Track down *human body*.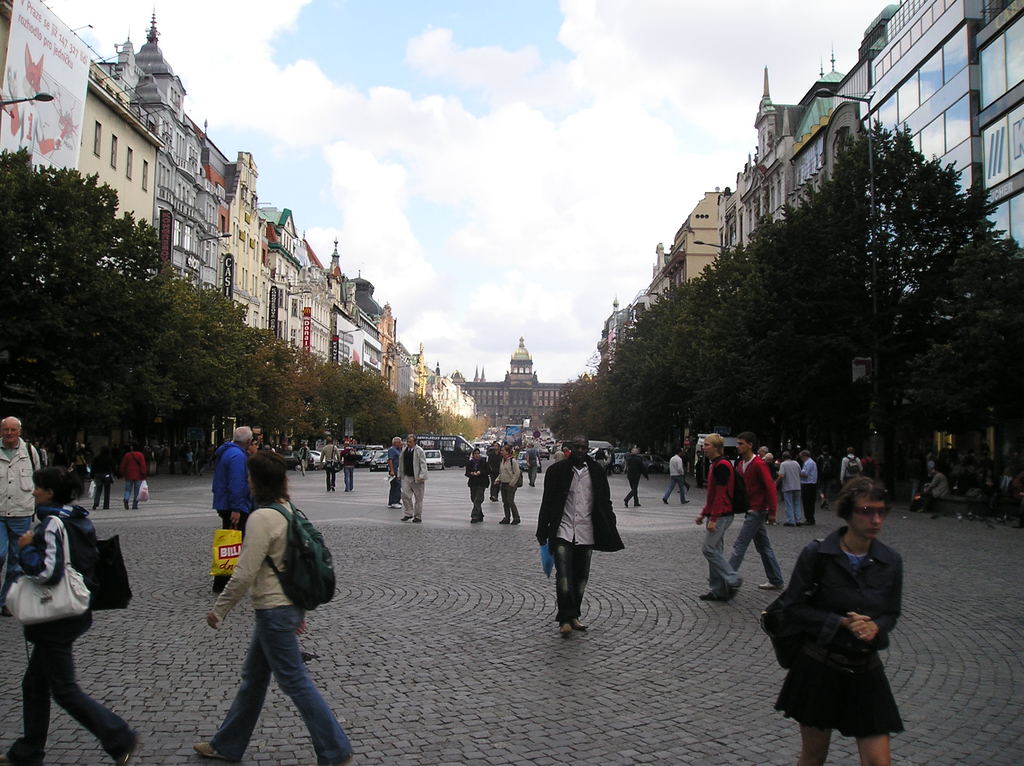
Tracked to bbox=(318, 444, 340, 491).
